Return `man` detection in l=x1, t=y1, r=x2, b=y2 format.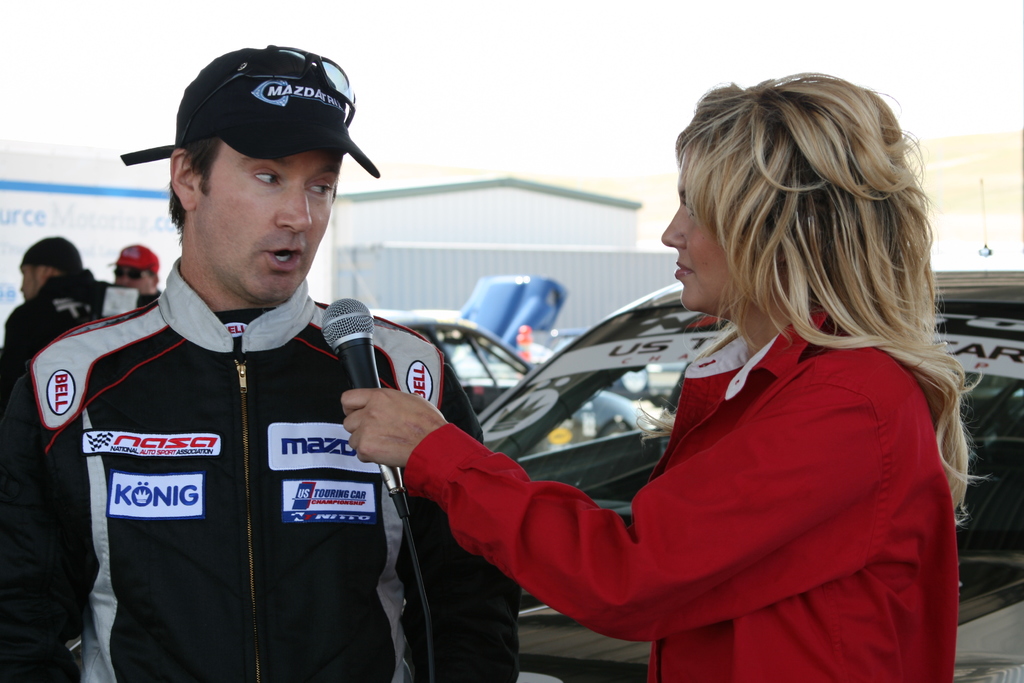
l=0, t=236, r=140, b=397.
